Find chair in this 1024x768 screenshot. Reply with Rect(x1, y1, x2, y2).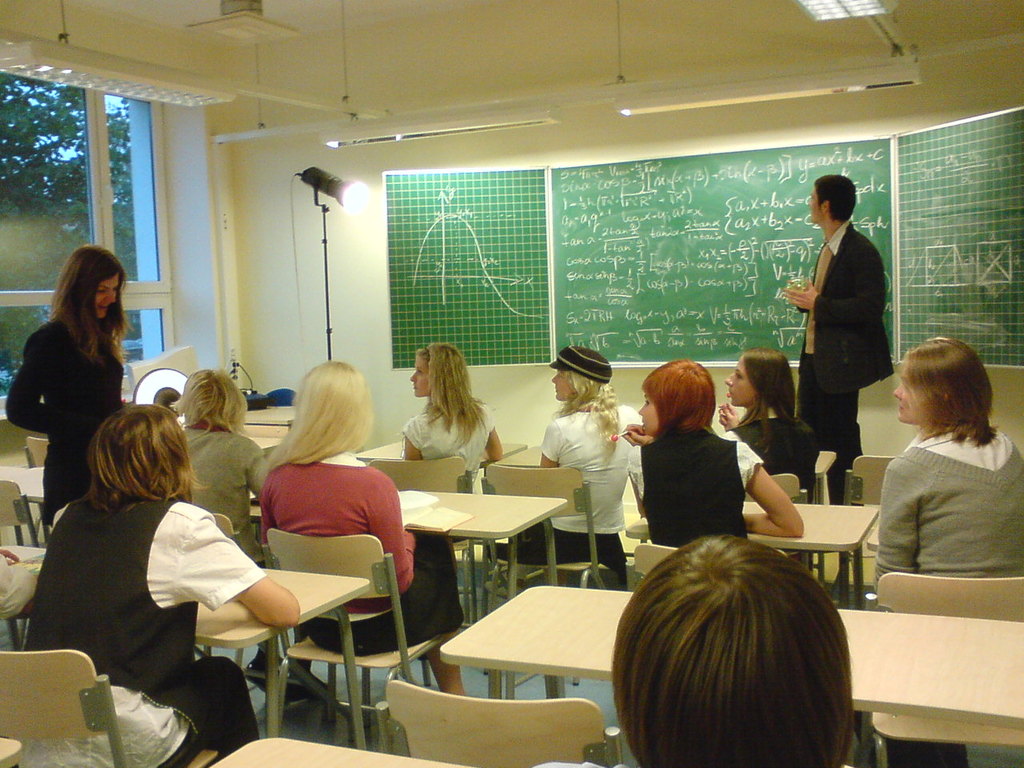
Rect(841, 455, 903, 602).
